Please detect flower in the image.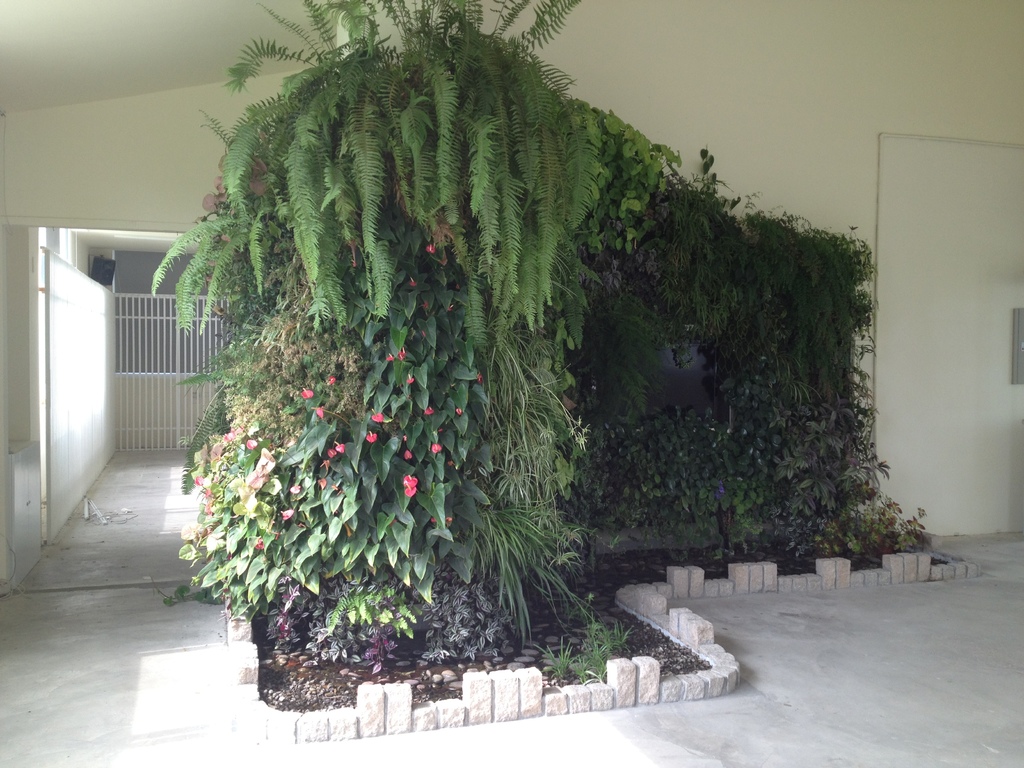
l=452, t=406, r=463, b=417.
